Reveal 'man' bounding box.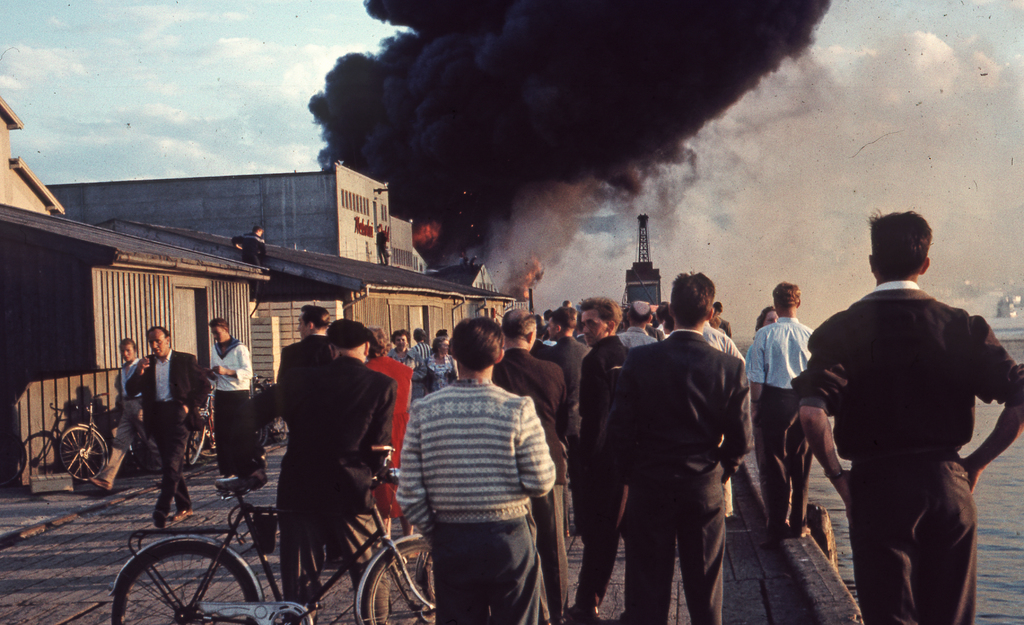
Revealed: [593, 270, 751, 624].
